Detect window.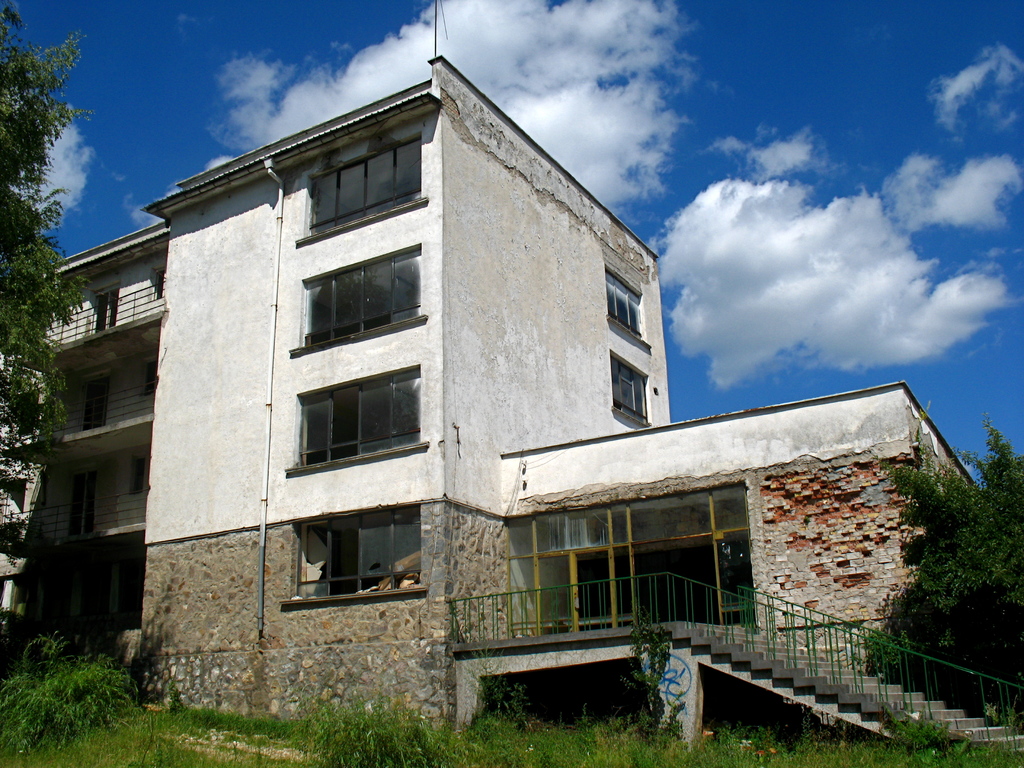
Detected at [129, 456, 149, 496].
